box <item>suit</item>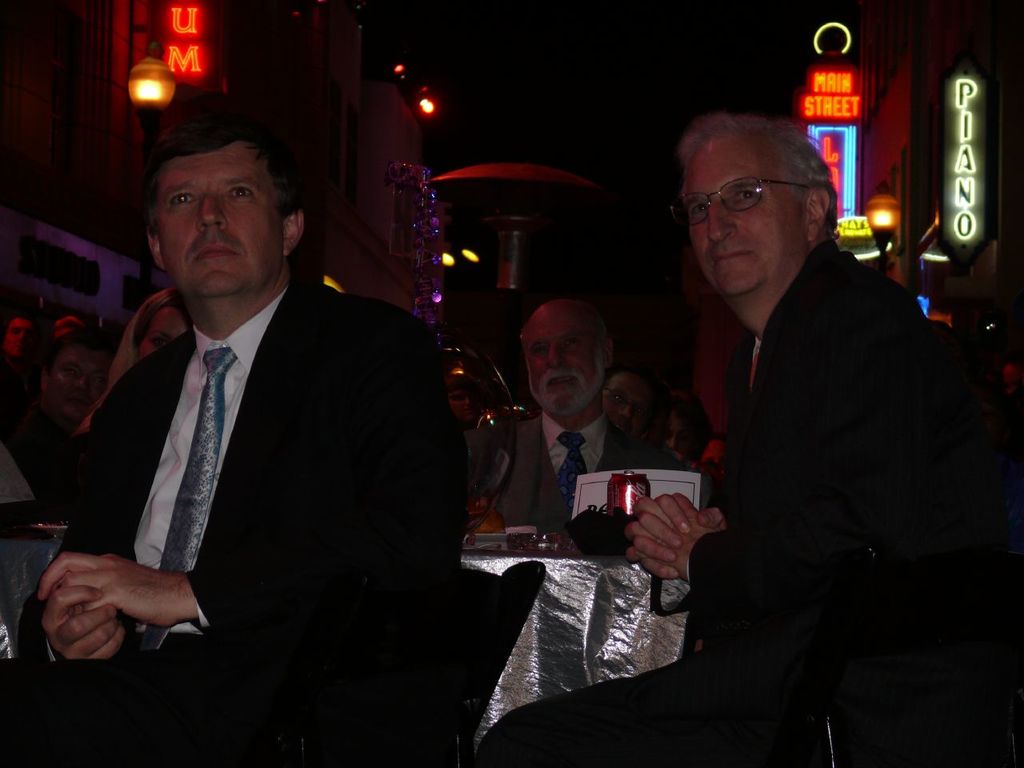
rect(479, 242, 1023, 767)
